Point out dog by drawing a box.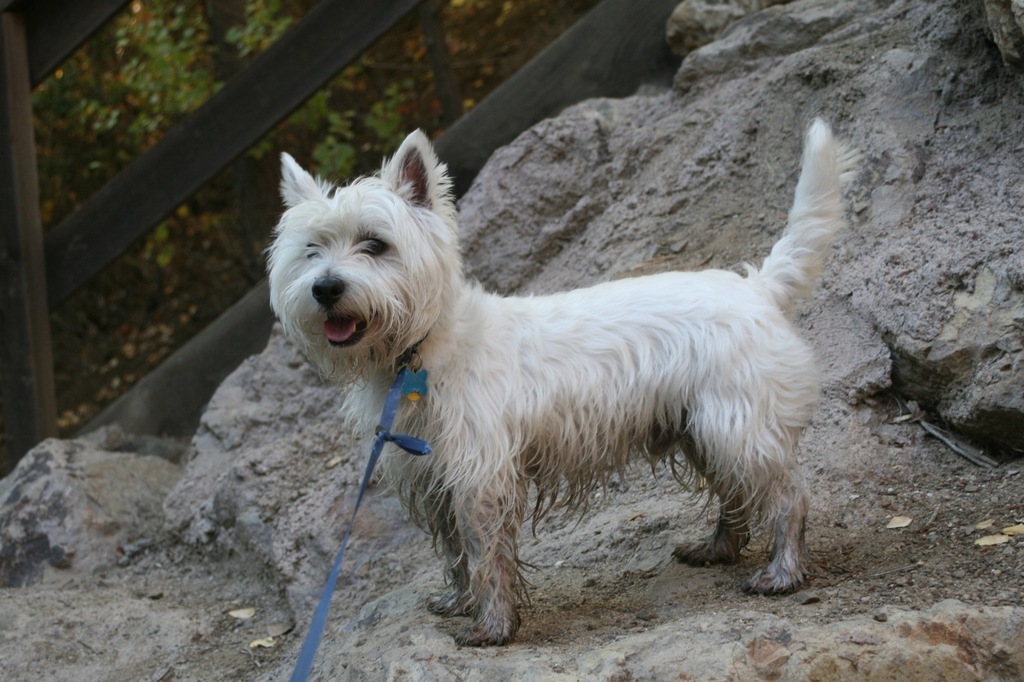
261 111 862 646.
